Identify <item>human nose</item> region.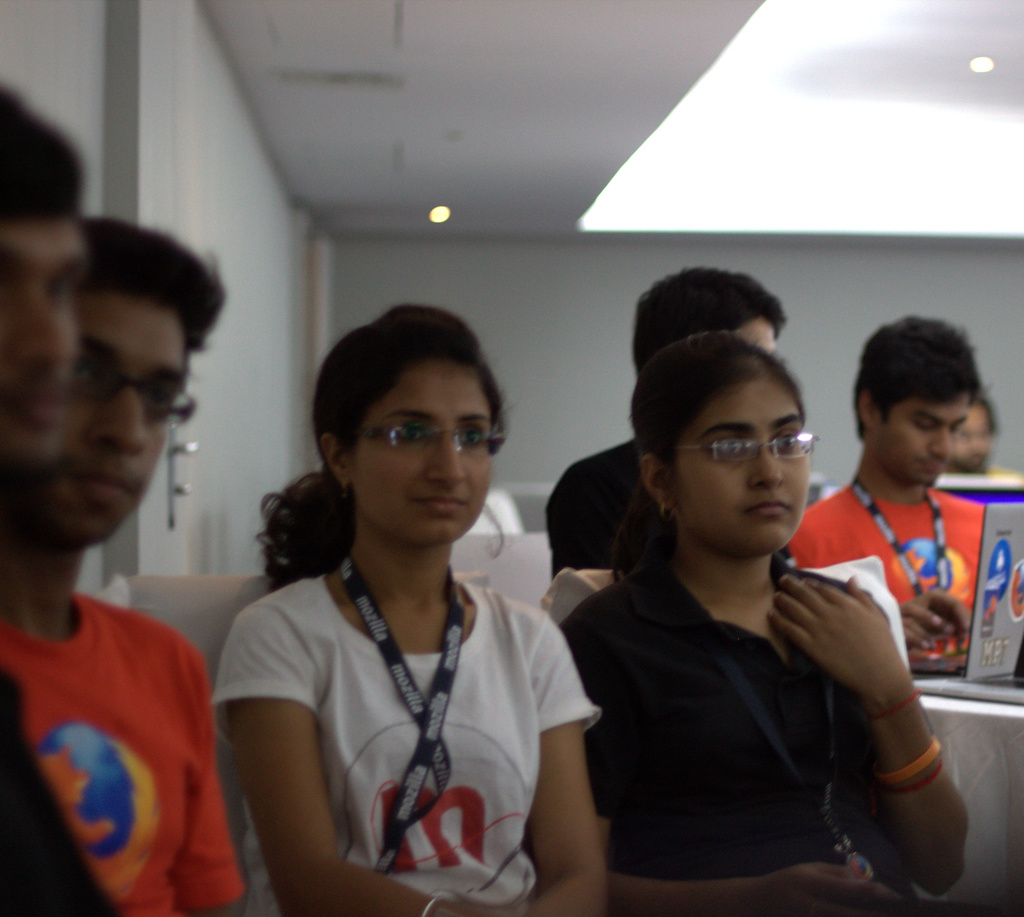
Region: {"x1": 929, "y1": 425, "x2": 954, "y2": 453}.
